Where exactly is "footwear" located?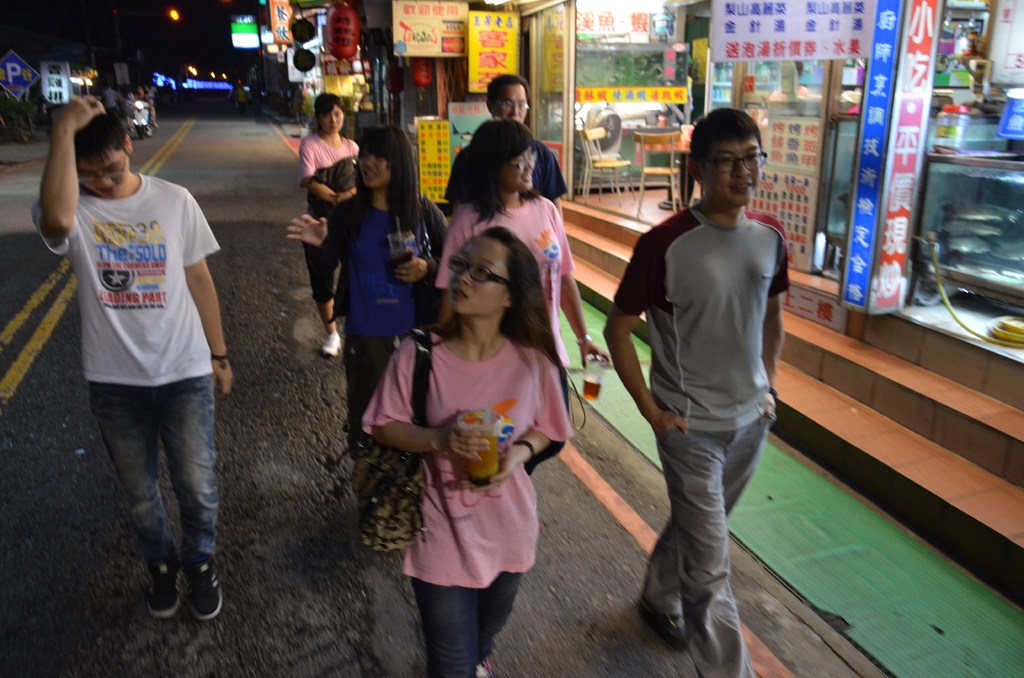
Its bounding box is 476, 651, 491, 677.
